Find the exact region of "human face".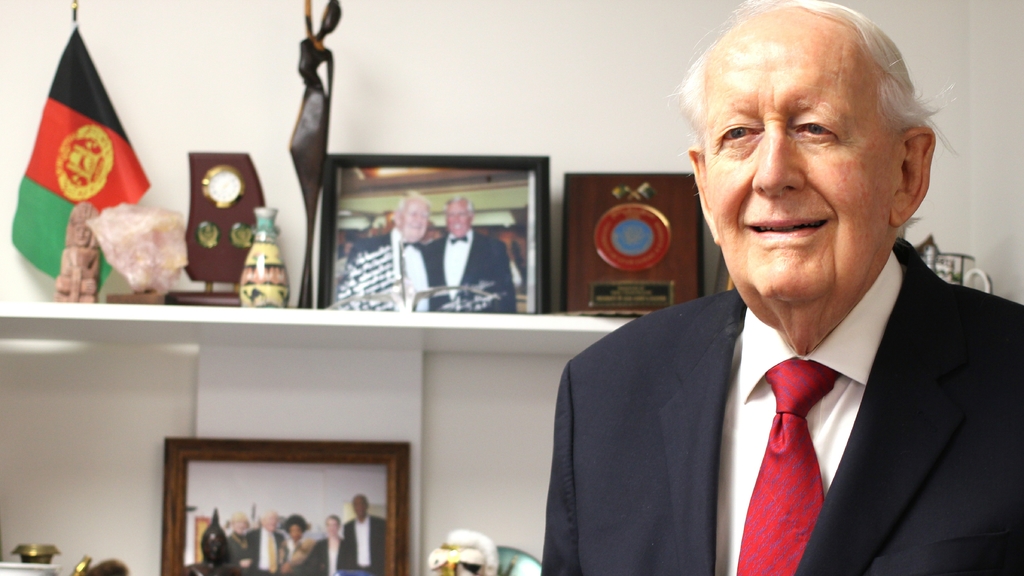
Exact region: 448,202,472,239.
